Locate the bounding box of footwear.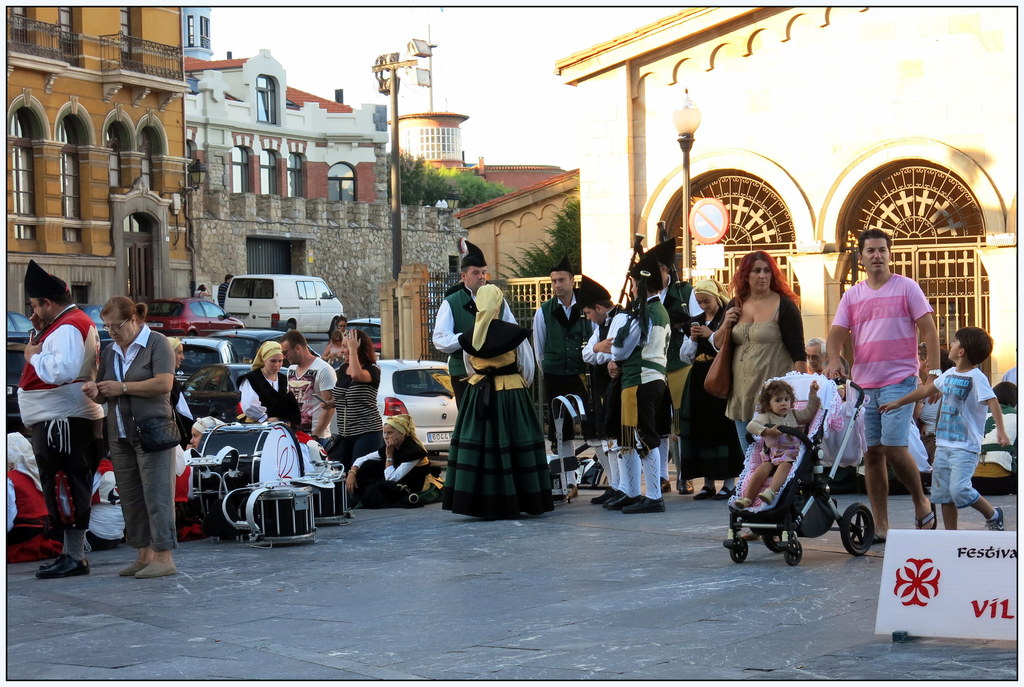
Bounding box: box=[916, 503, 942, 532].
